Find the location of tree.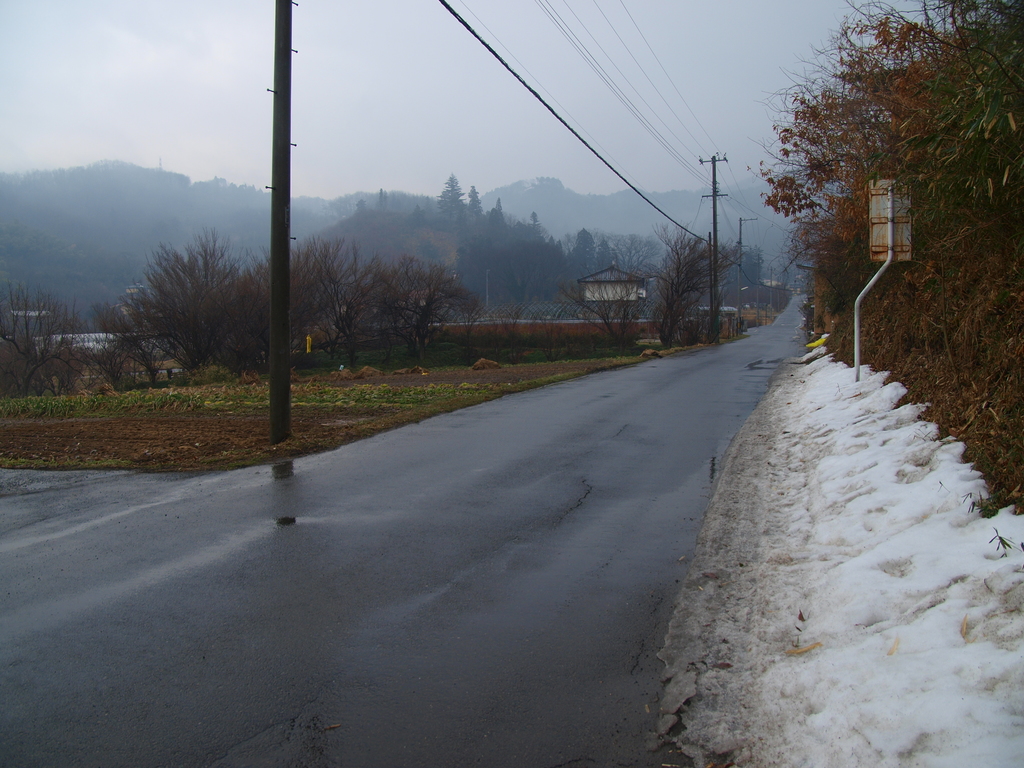
Location: {"x1": 564, "y1": 240, "x2": 643, "y2": 343}.
